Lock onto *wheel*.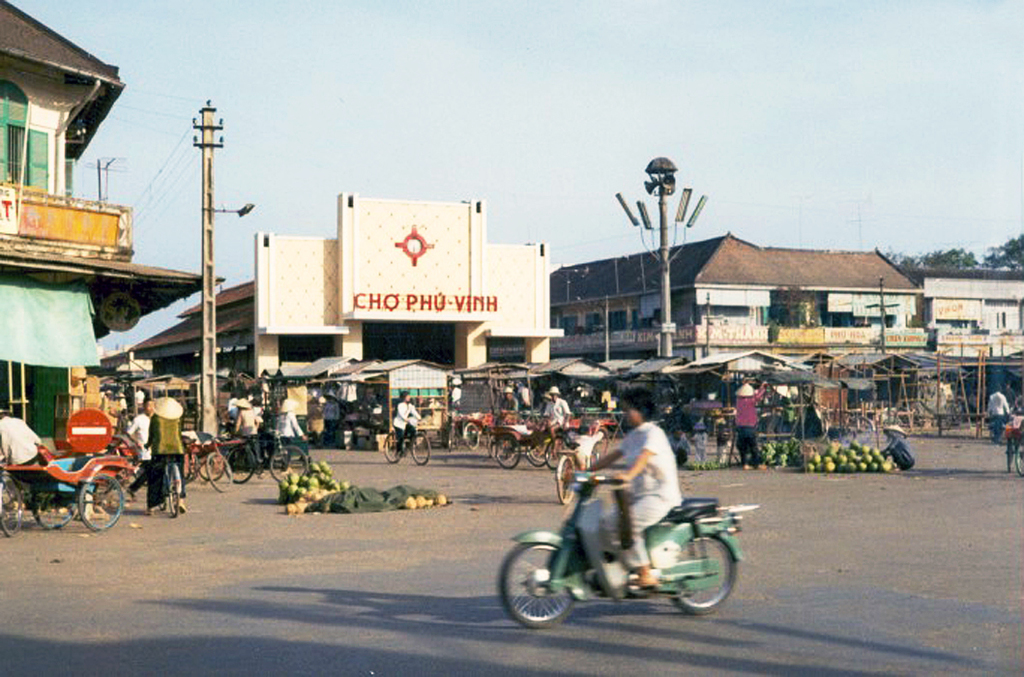
Locked: bbox(493, 435, 516, 471).
